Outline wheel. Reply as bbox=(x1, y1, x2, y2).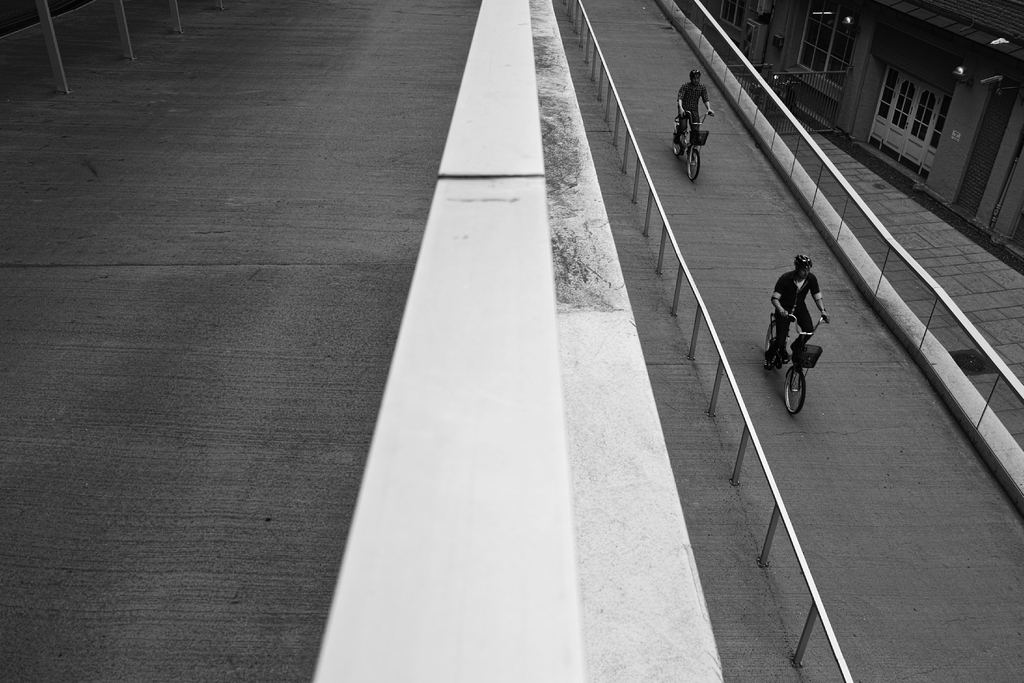
bbox=(689, 150, 699, 181).
